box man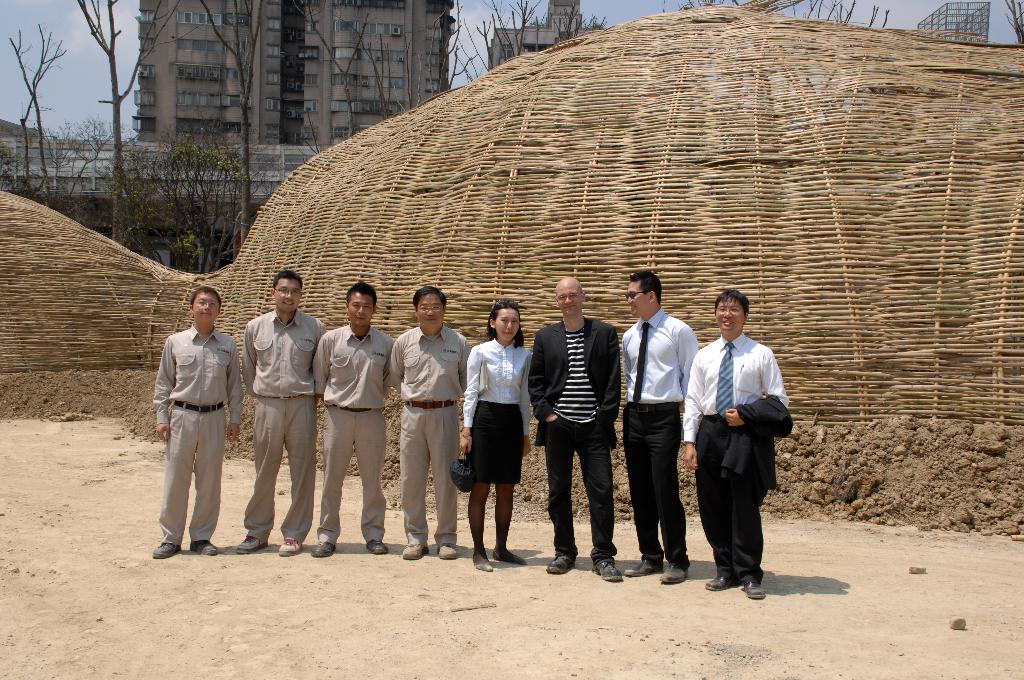
Rect(388, 287, 472, 558)
